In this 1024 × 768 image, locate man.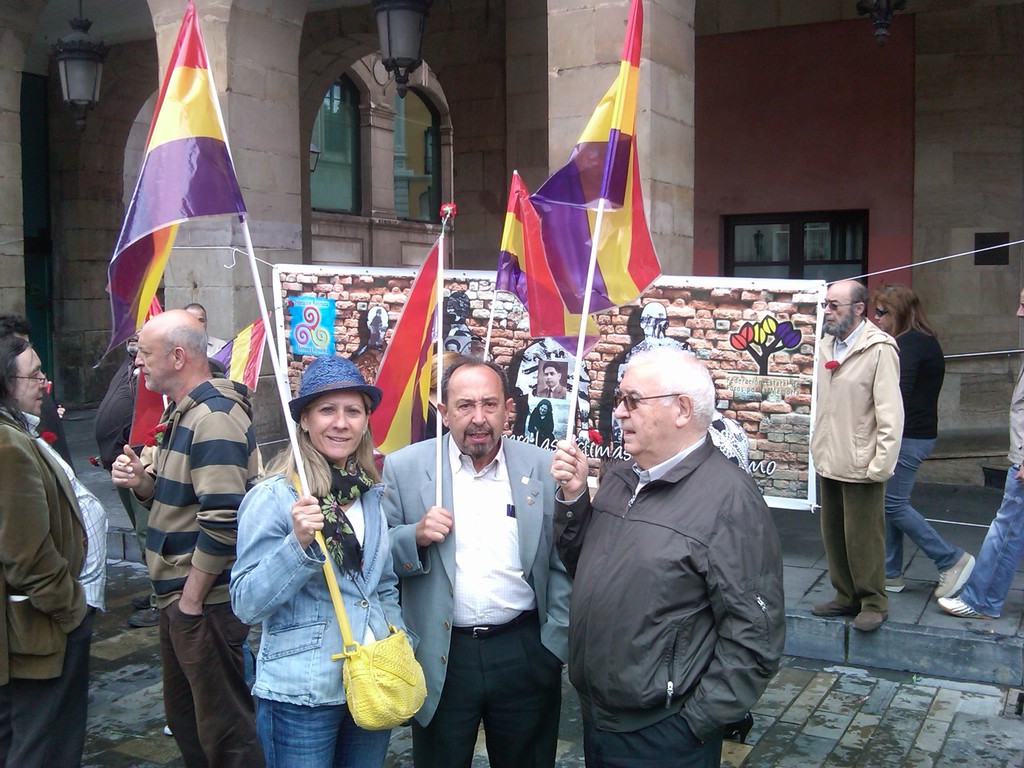
Bounding box: 109/308/260/767.
